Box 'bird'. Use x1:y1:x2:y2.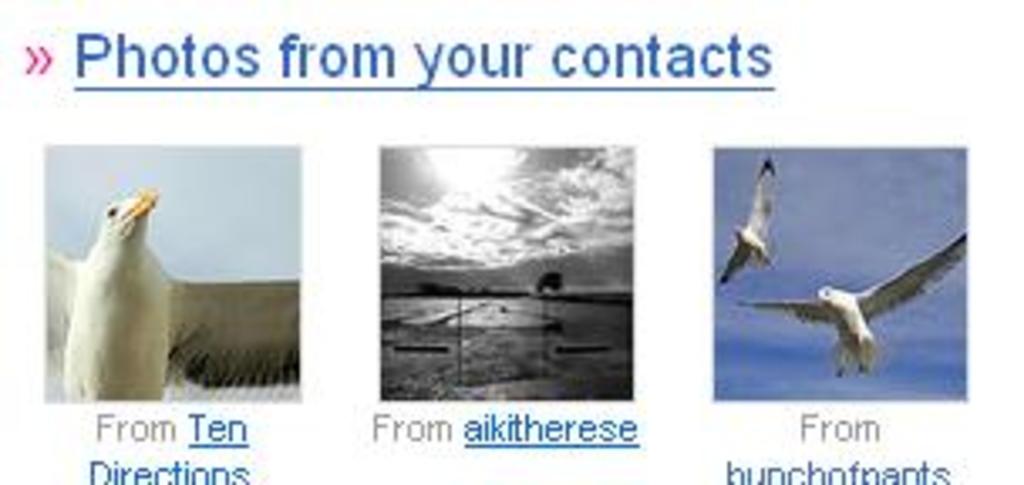
40:185:303:404.
